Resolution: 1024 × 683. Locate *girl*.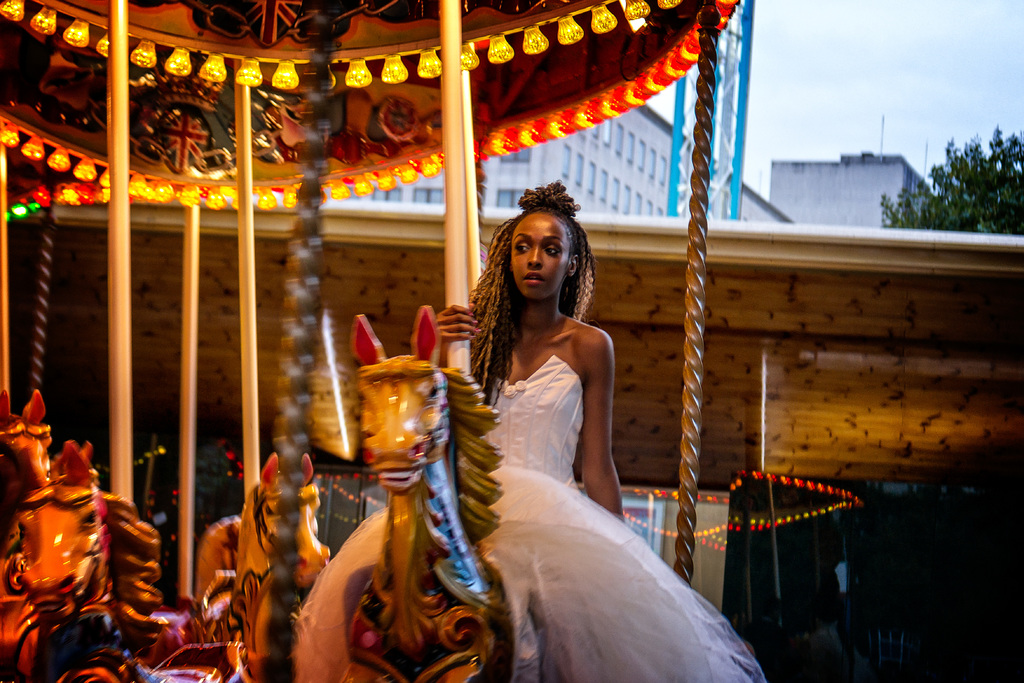
<region>294, 181, 772, 682</region>.
